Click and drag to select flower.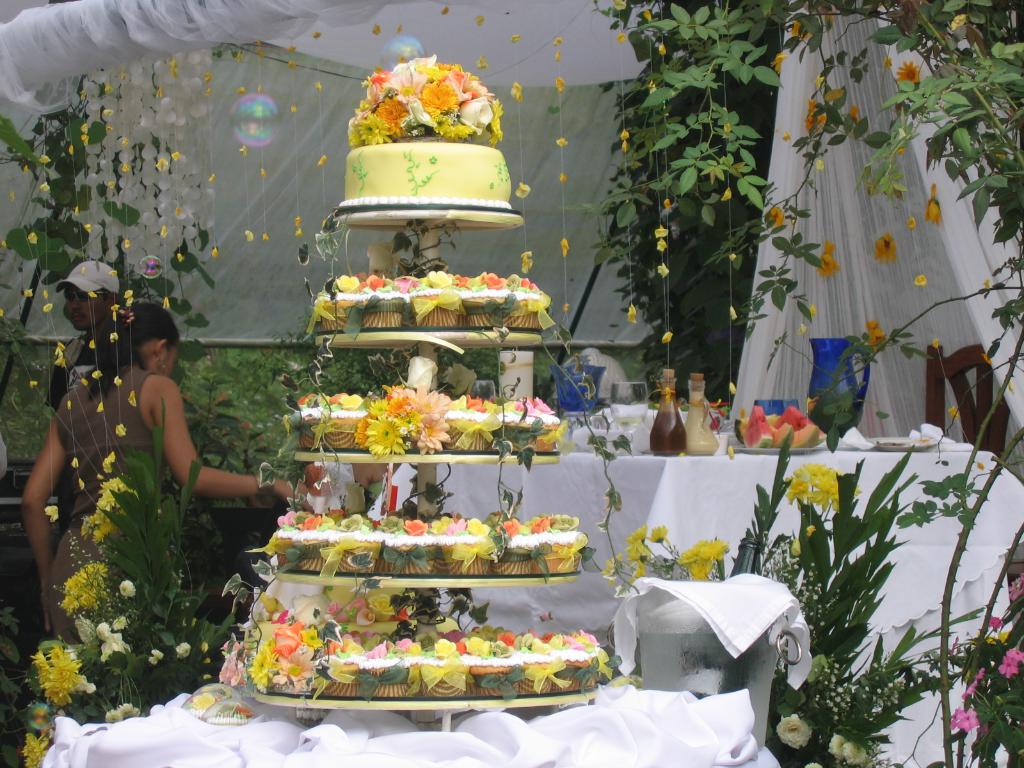
Selection: left=842, top=738, right=864, bottom=764.
